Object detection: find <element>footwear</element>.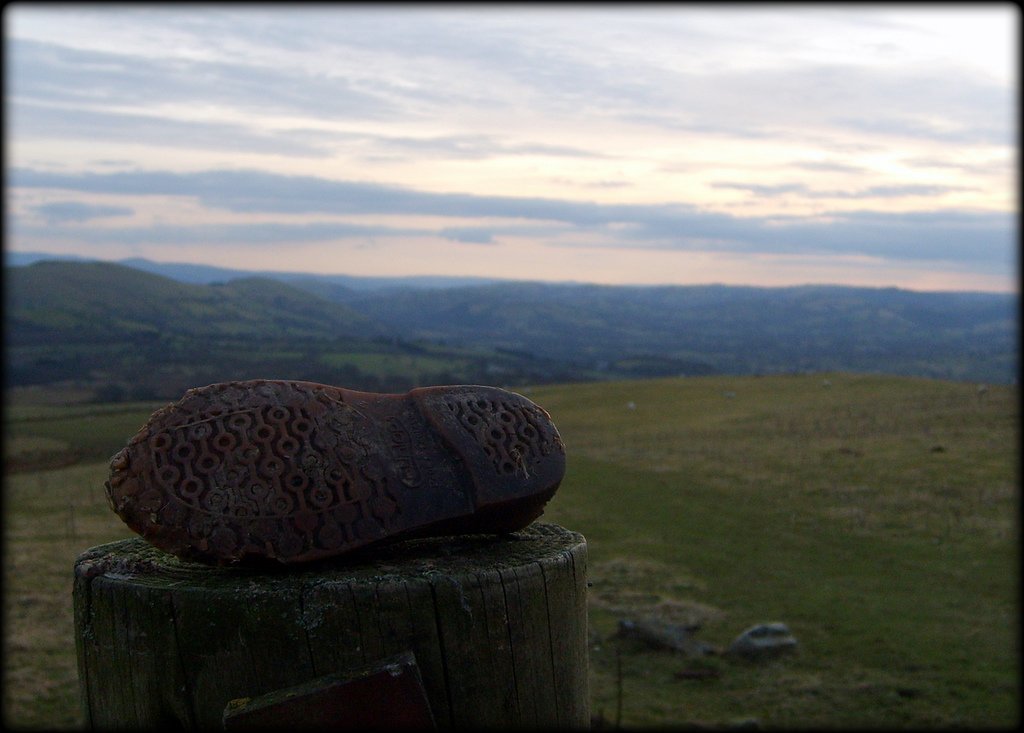
(left=116, top=377, right=576, bottom=589).
